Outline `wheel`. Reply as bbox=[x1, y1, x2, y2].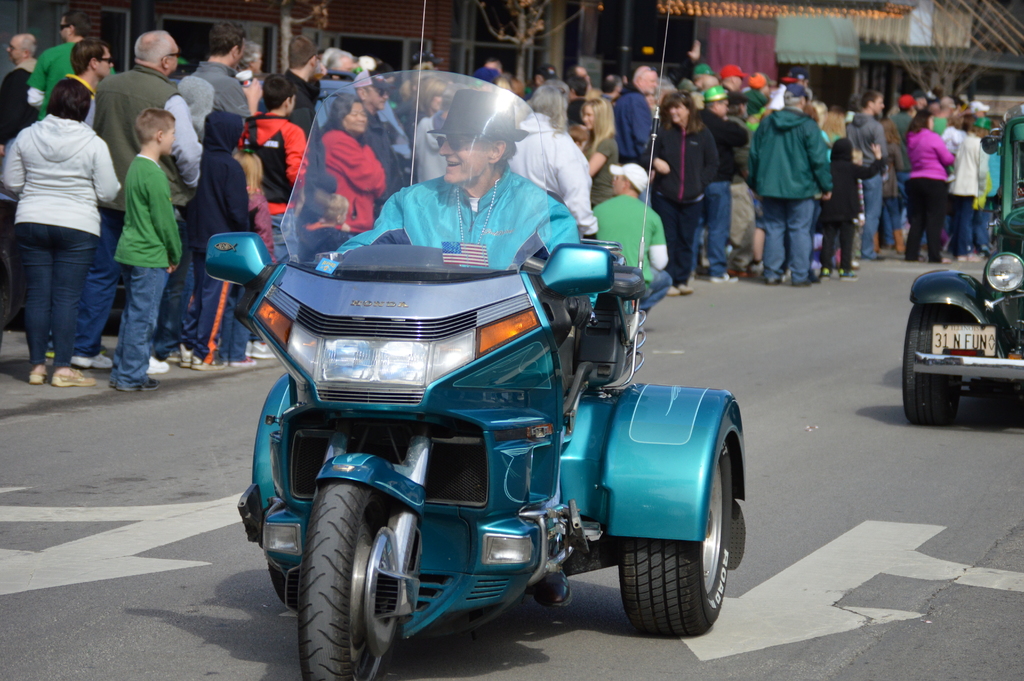
bbox=[289, 491, 428, 667].
